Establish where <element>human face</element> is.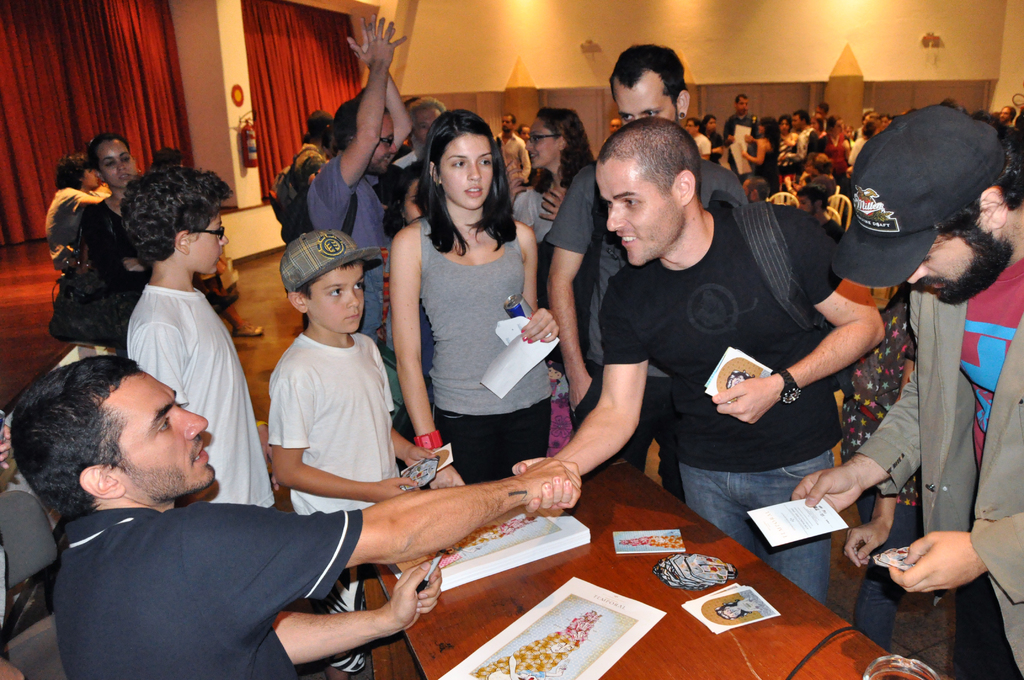
Established at {"left": 1002, "top": 105, "right": 1011, "bottom": 124}.
